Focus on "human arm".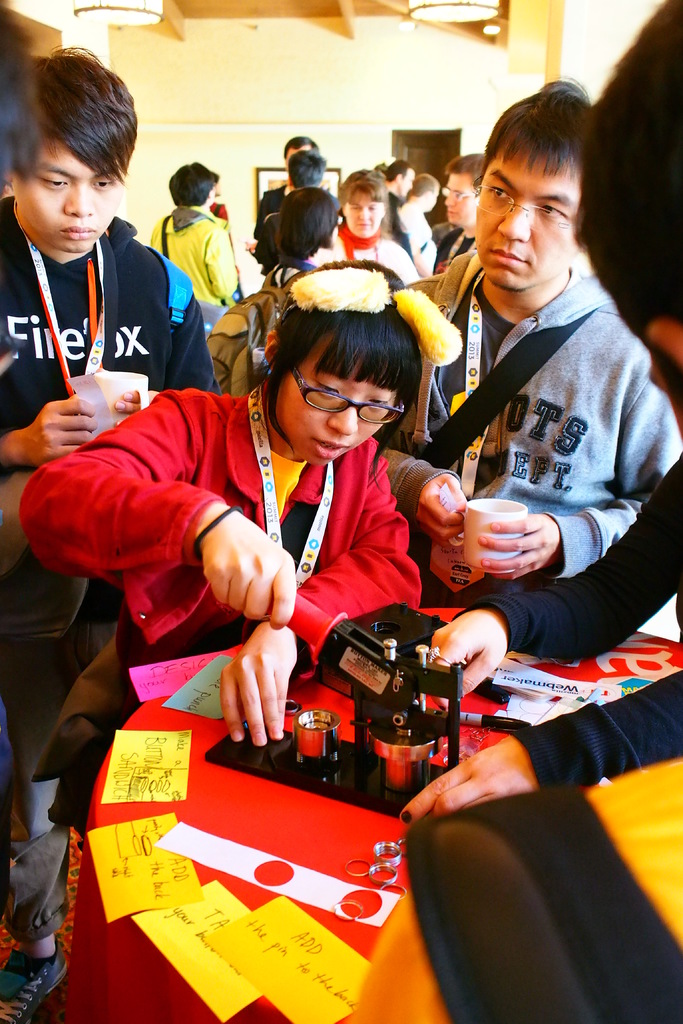
Focused at rect(0, 390, 99, 476).
